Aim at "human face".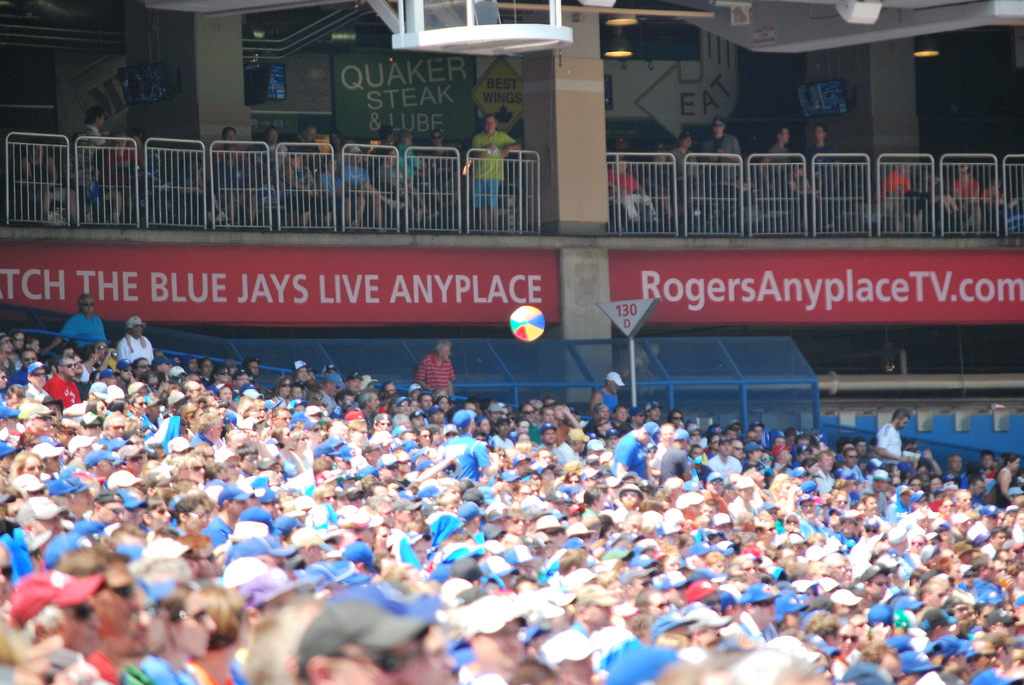
Aimed at (191, 384, 203, 398).
